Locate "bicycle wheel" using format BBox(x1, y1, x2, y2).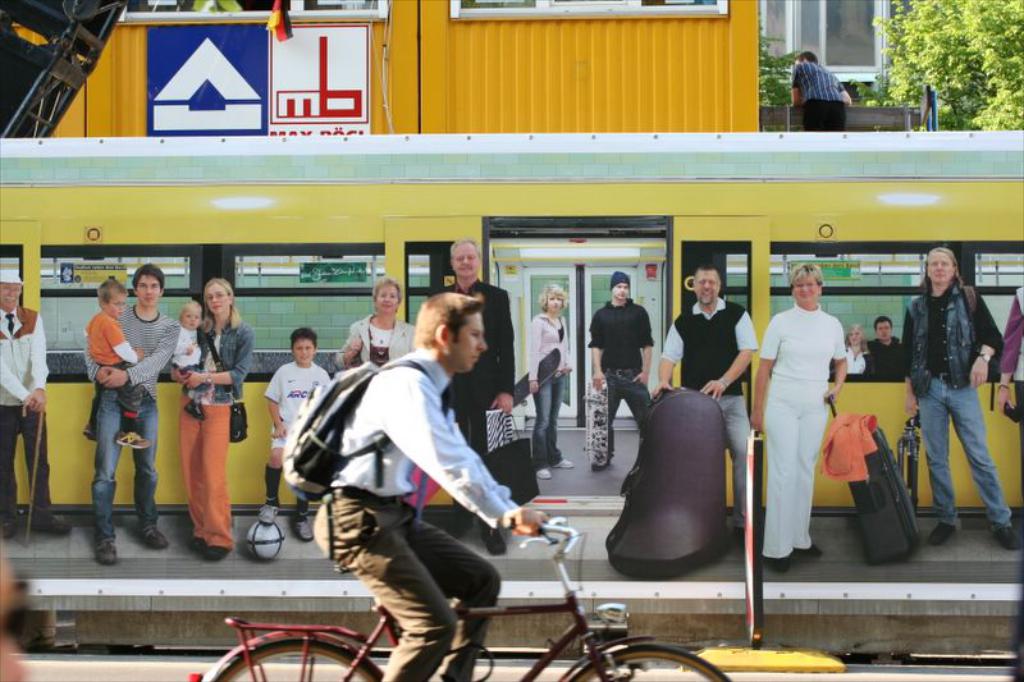
BBox(198, 638, 379, 681).
